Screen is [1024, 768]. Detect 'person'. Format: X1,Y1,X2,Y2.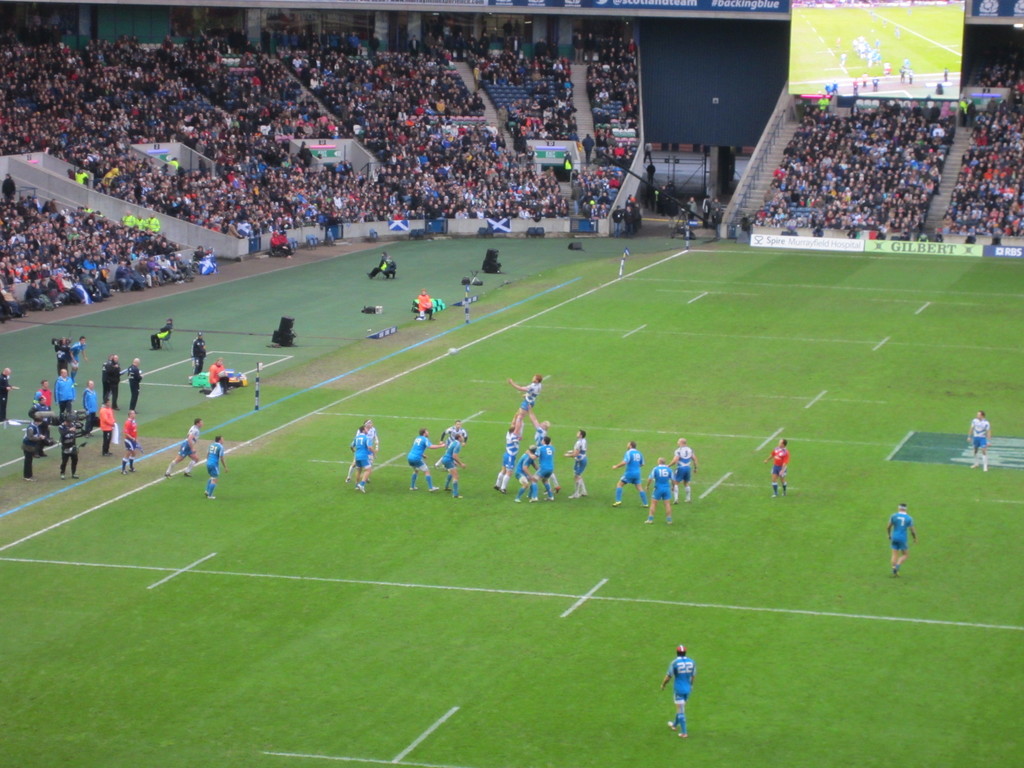
404,426,447,495.
